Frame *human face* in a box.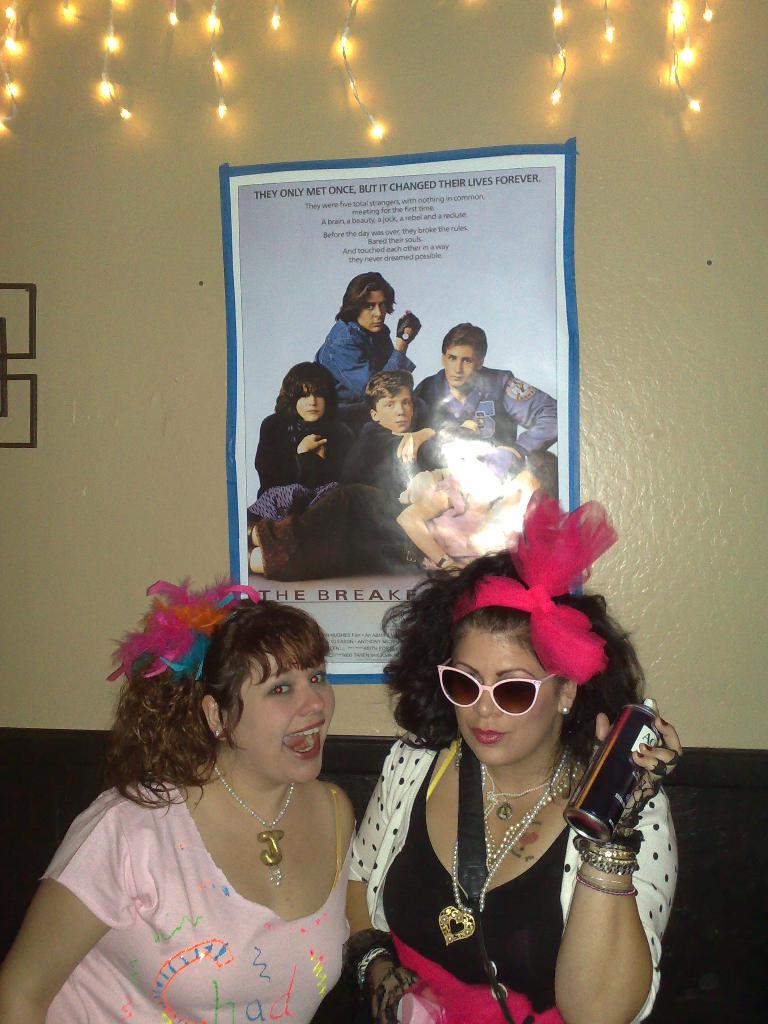
locate(451, 627, 556, 765).
